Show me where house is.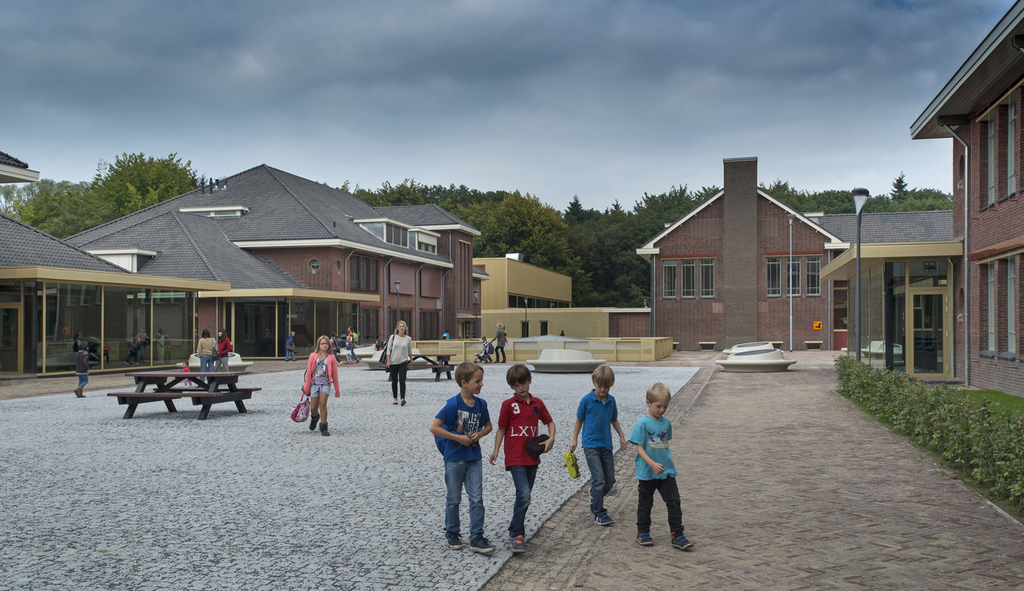
house is at Rect(92, 184, 346, 373).
